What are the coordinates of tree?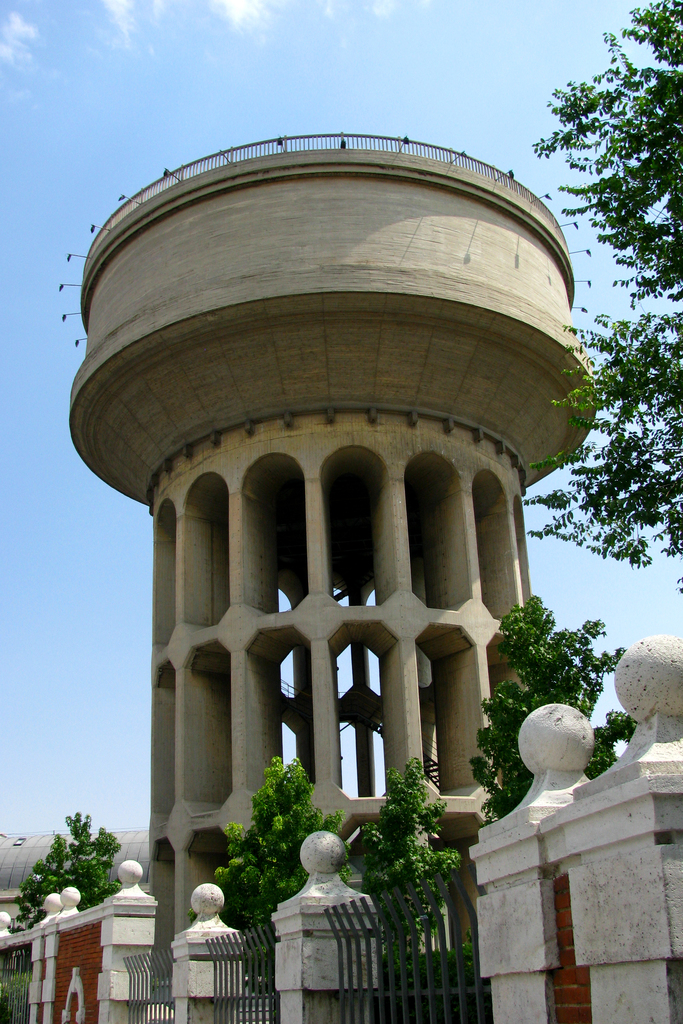
left=516, top=0, right=682, bottom=591.
